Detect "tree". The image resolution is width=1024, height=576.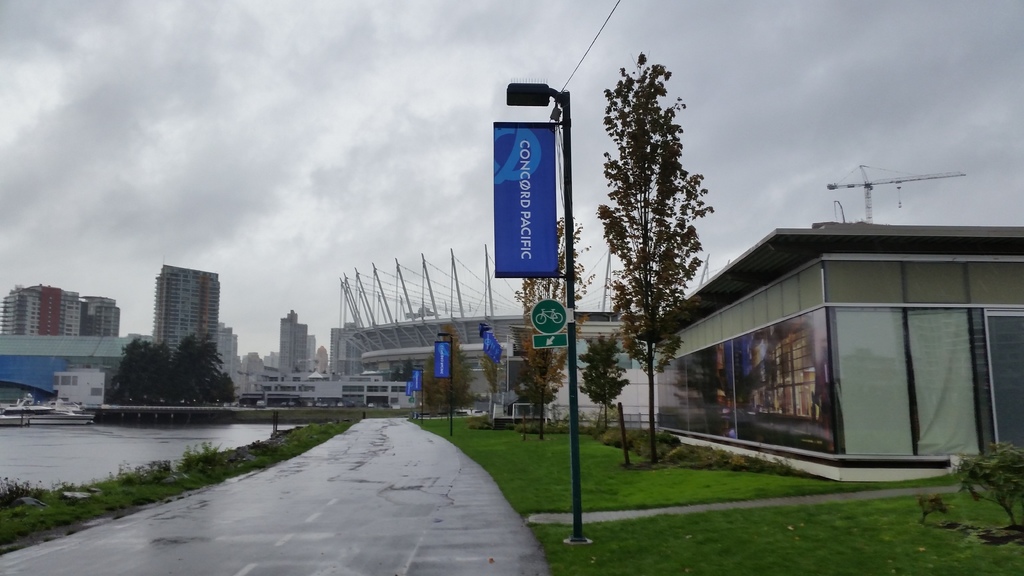
box(480, 336, 514, 422).
